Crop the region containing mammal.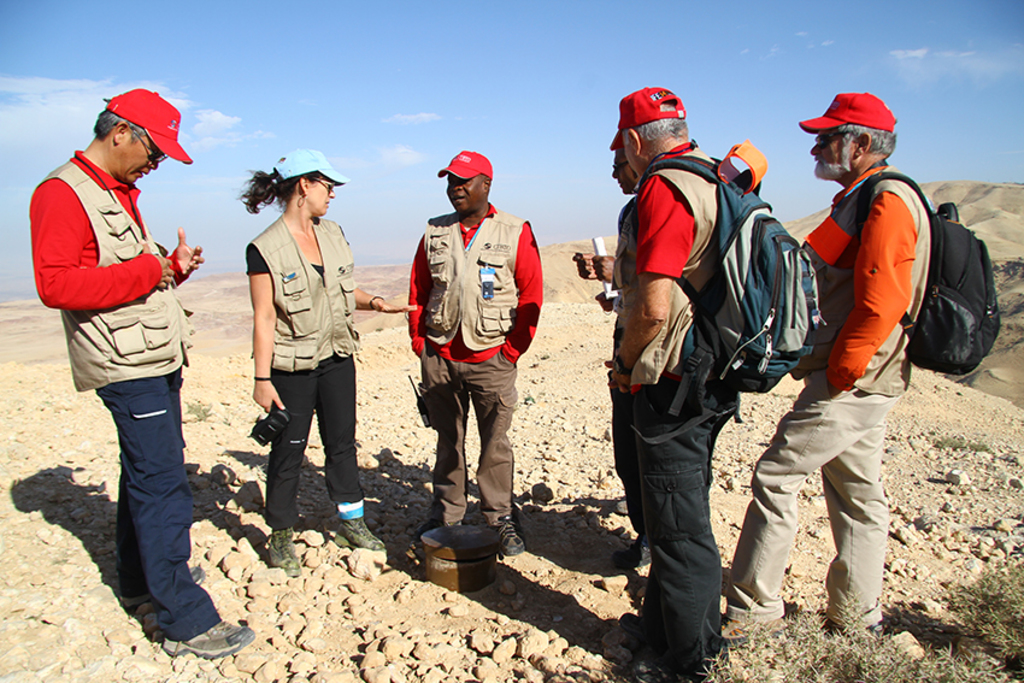
Crop region: x1=572, y1=140, x2=648, y2=576.
